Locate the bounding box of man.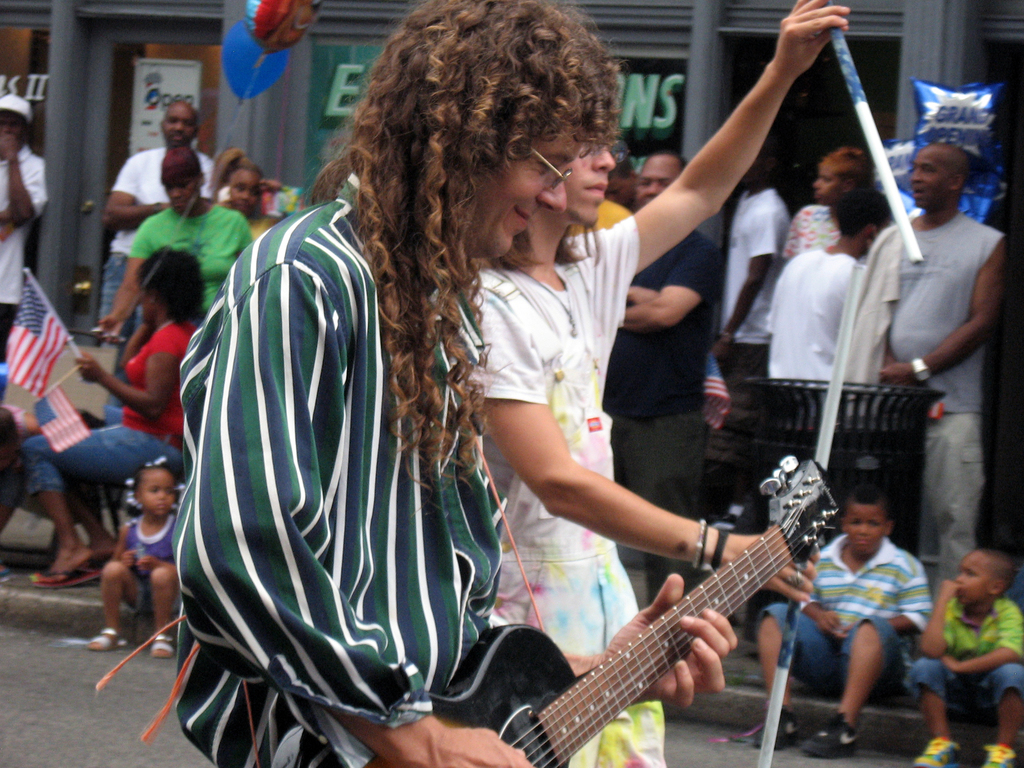
Bounding box: box=[98, 99, 221, 412].
